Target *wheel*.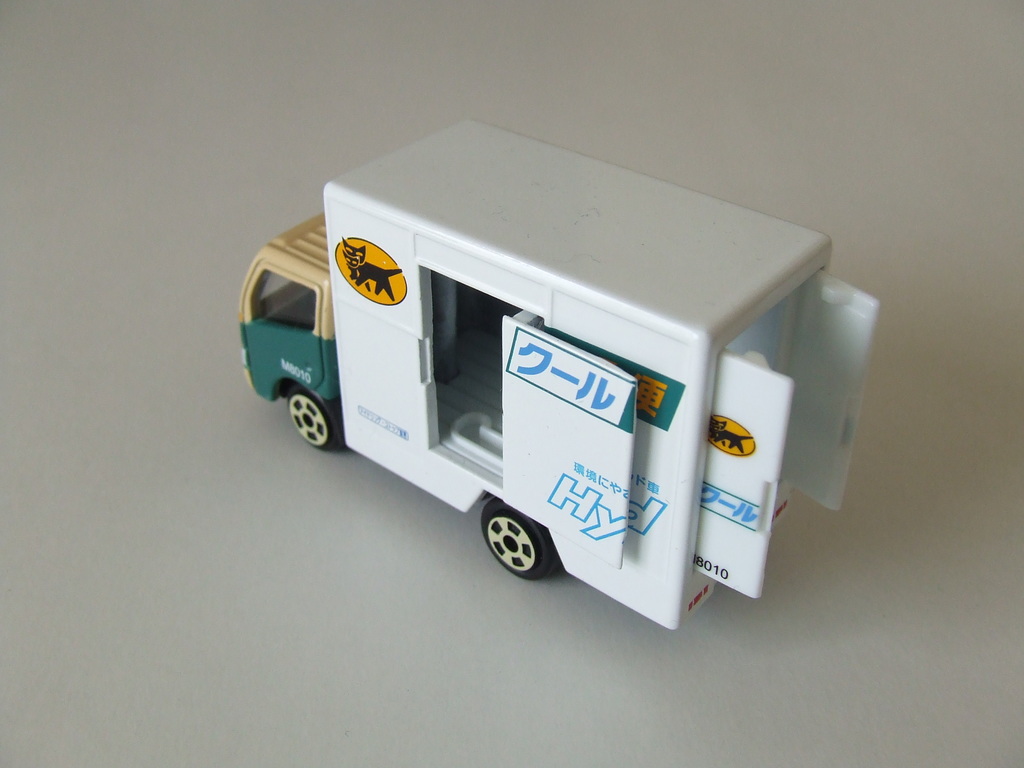
Target region: pyautogui.locateOnScreen(288, 383, 341, 451).
